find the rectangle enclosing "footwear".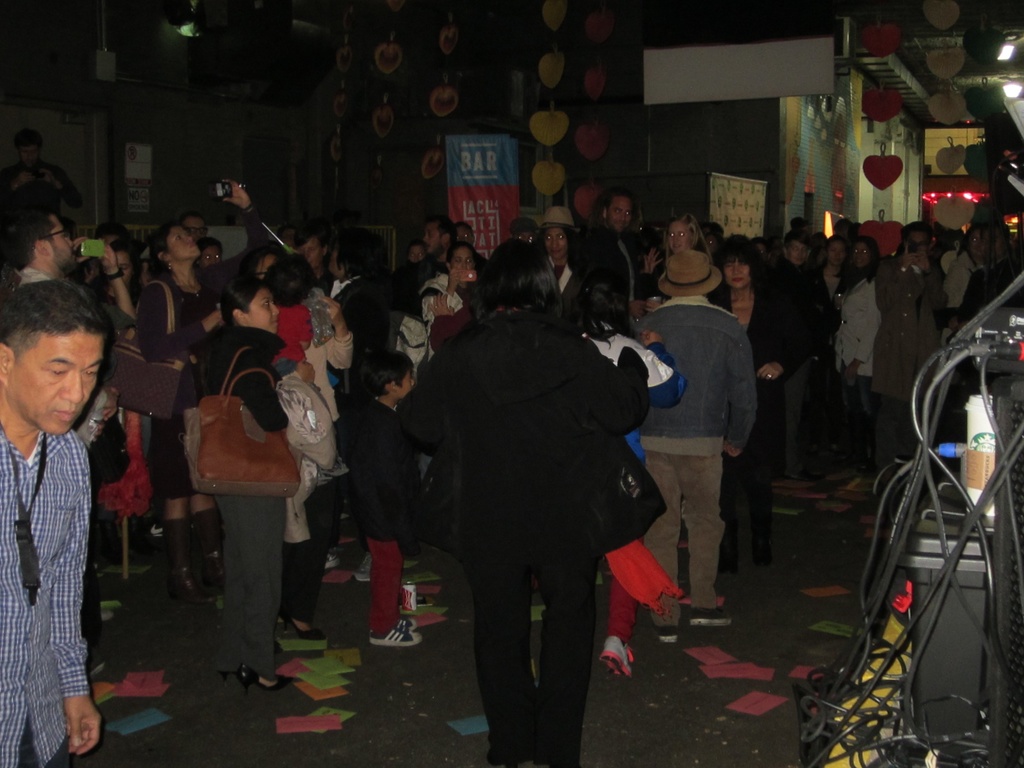
locate(165, 516, 214, 609).
